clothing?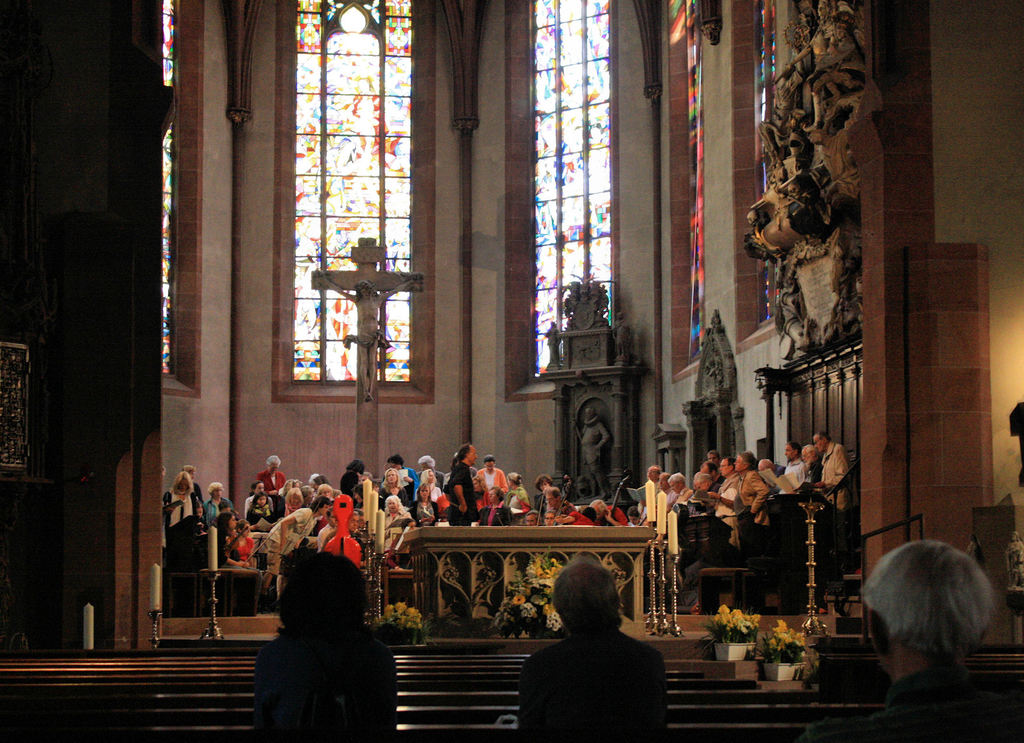
428/486/443/503
